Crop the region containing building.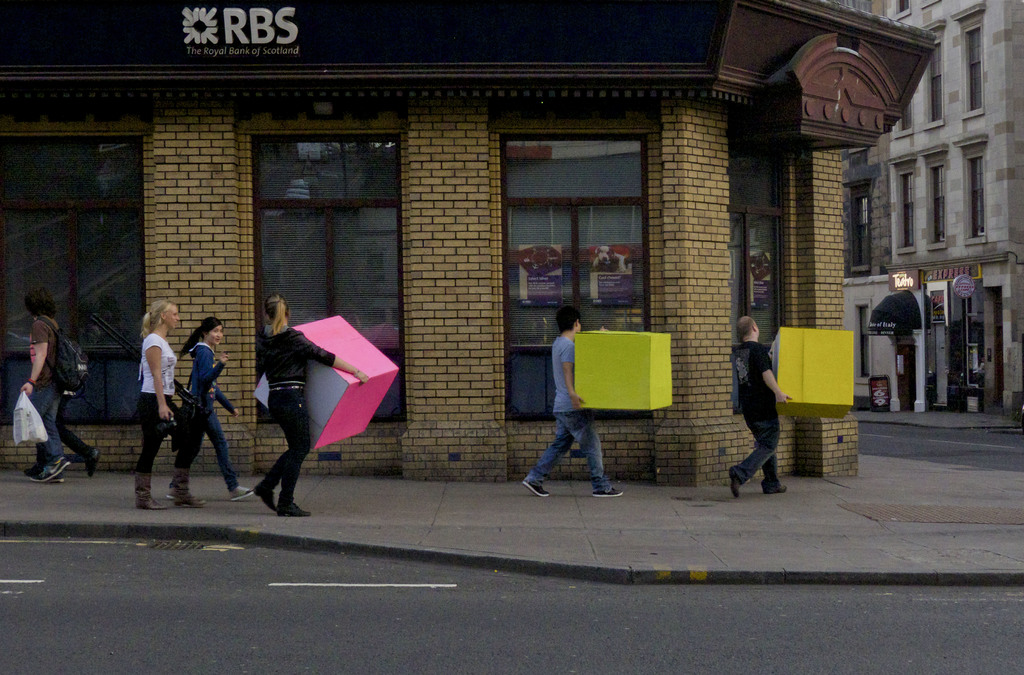
Crop region: box(843, 0, 1023, 421).
